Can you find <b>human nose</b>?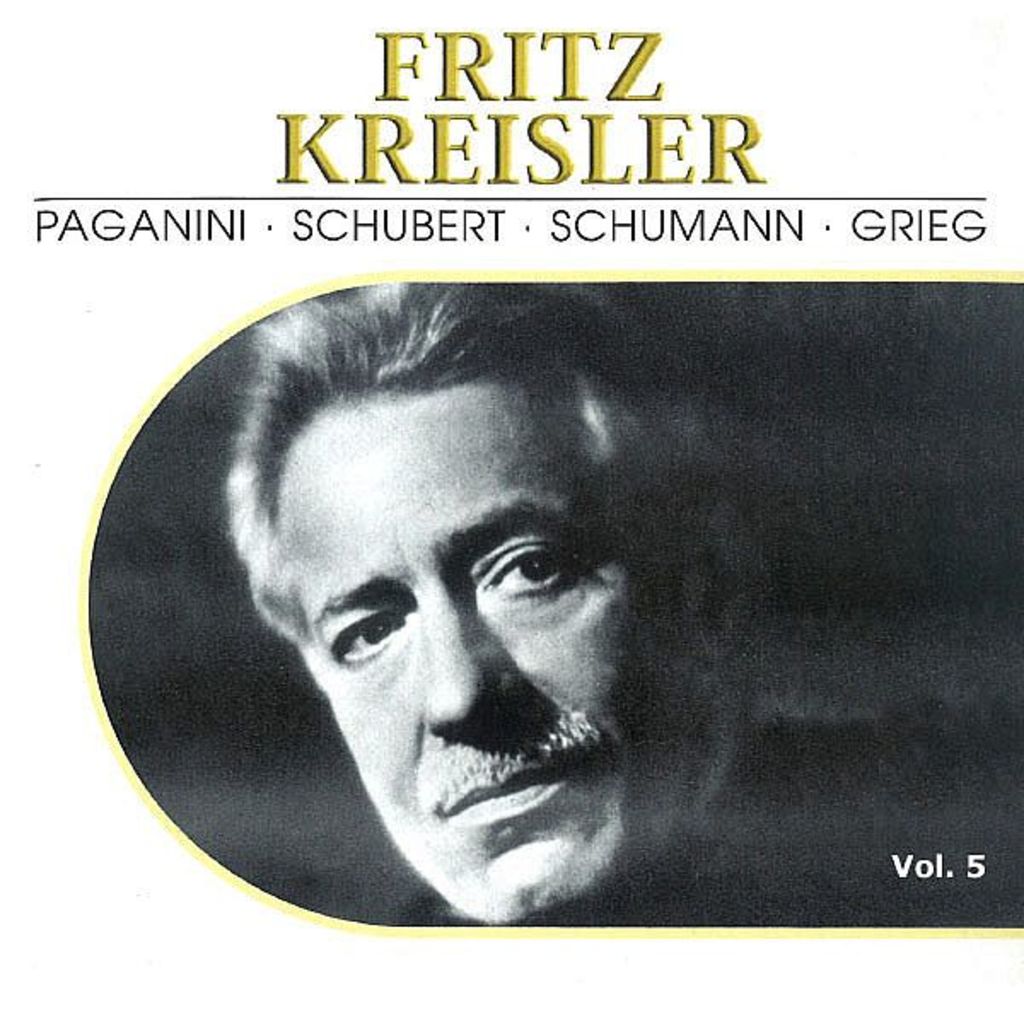
Yes, bounding box: <bbox>422, 594, 522, 741</bbox>.
